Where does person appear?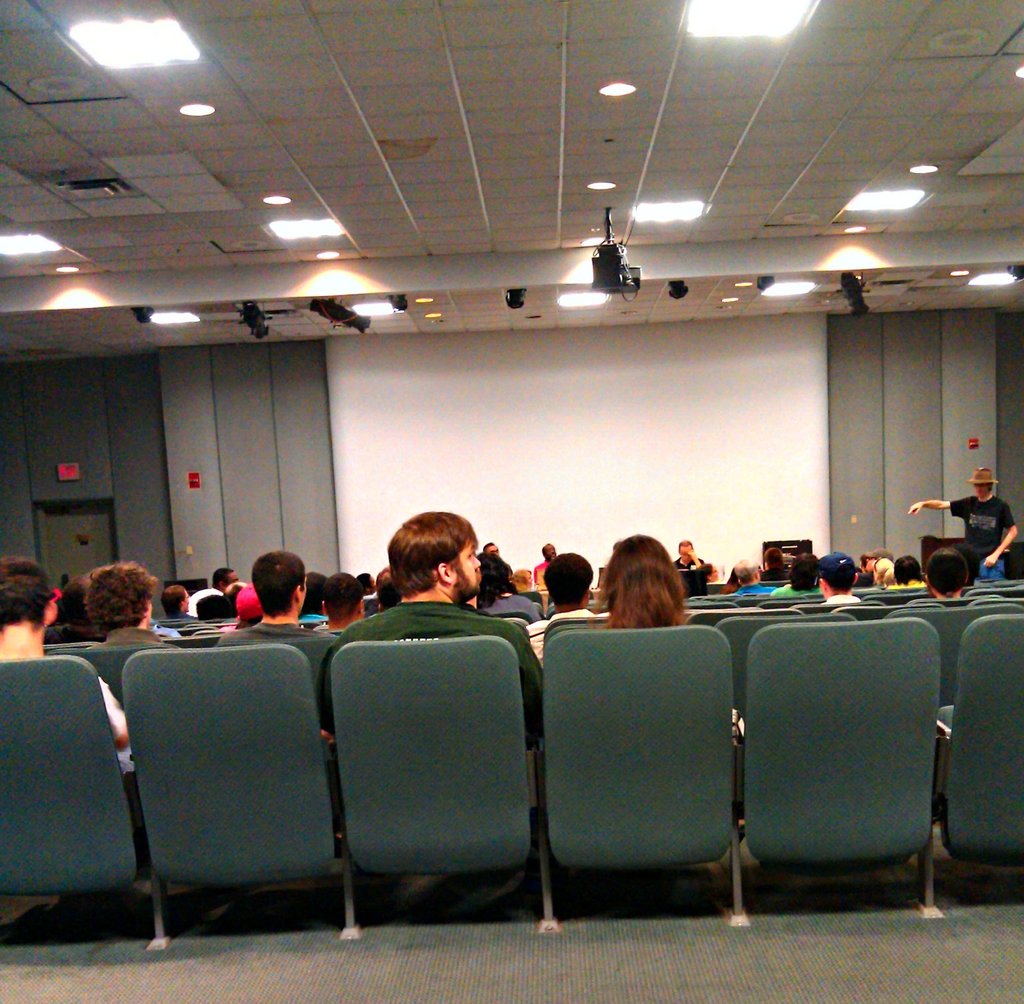
Appears at box=[906, 454, 1011, 569].
